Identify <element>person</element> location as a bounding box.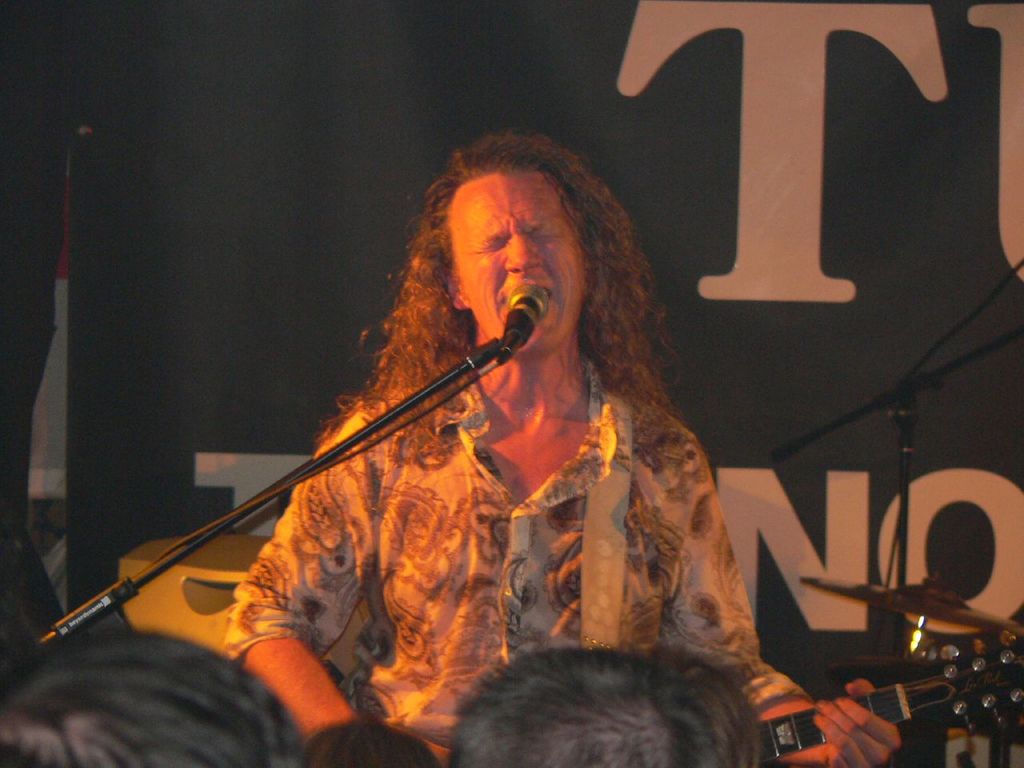
448/634/778/767.
